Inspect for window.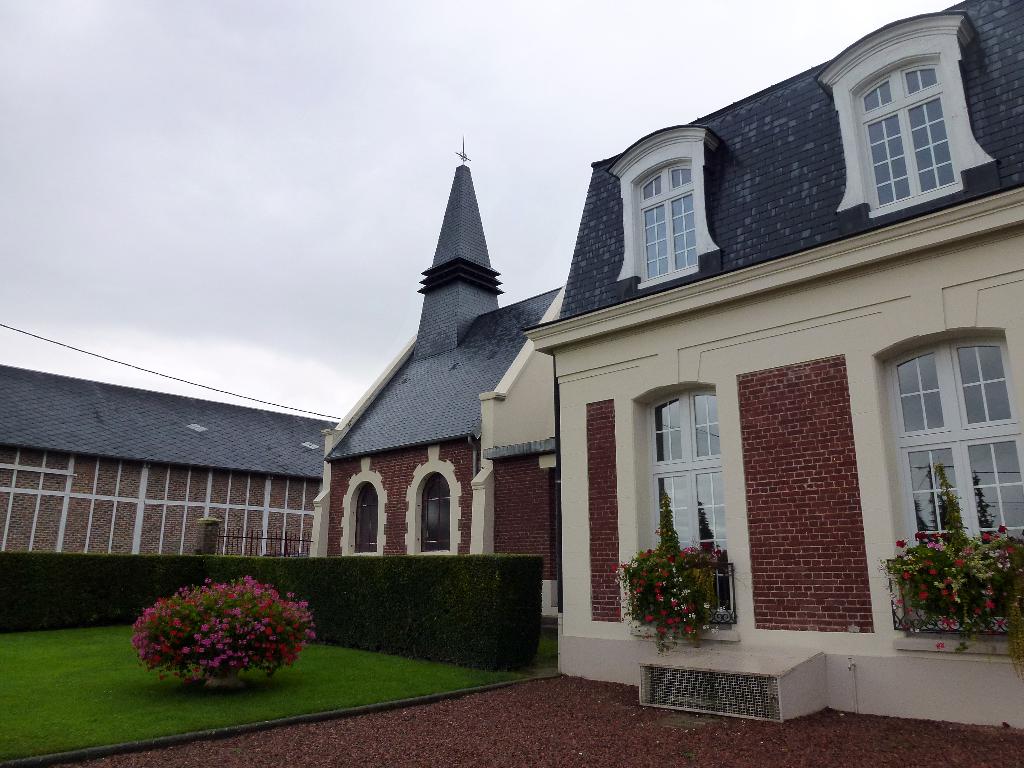
Inspection: pyautogui.locateOnScreen(639, 124, 698, 284).
